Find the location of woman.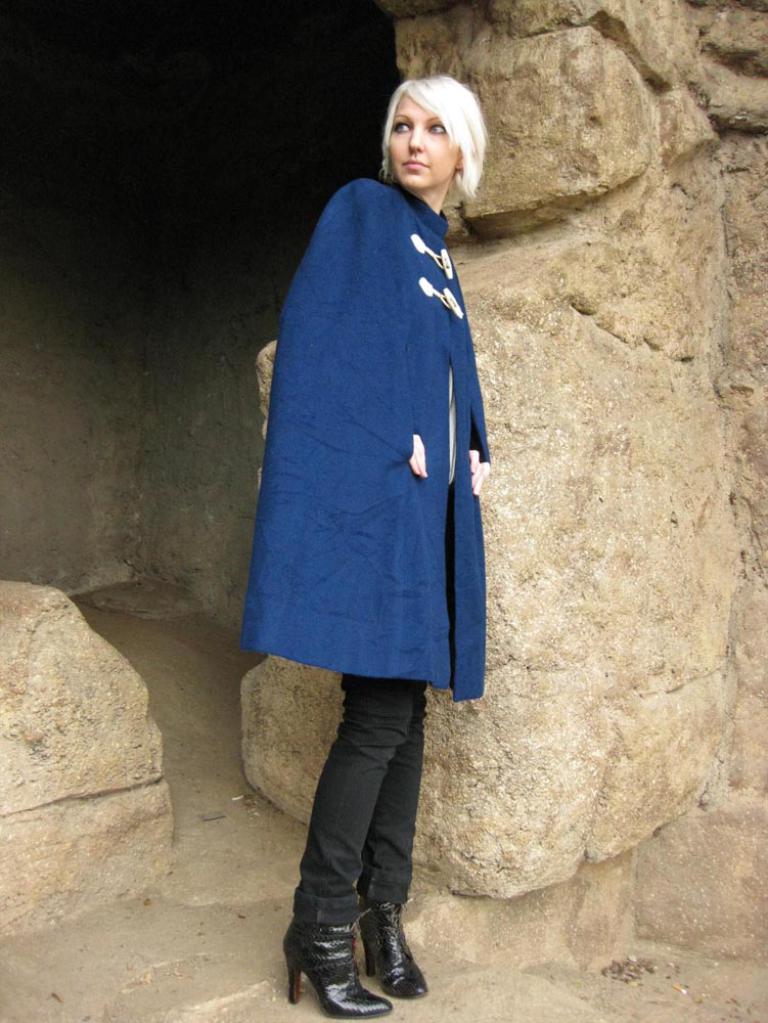
Location: <box>235,74,489,1019</box>.
